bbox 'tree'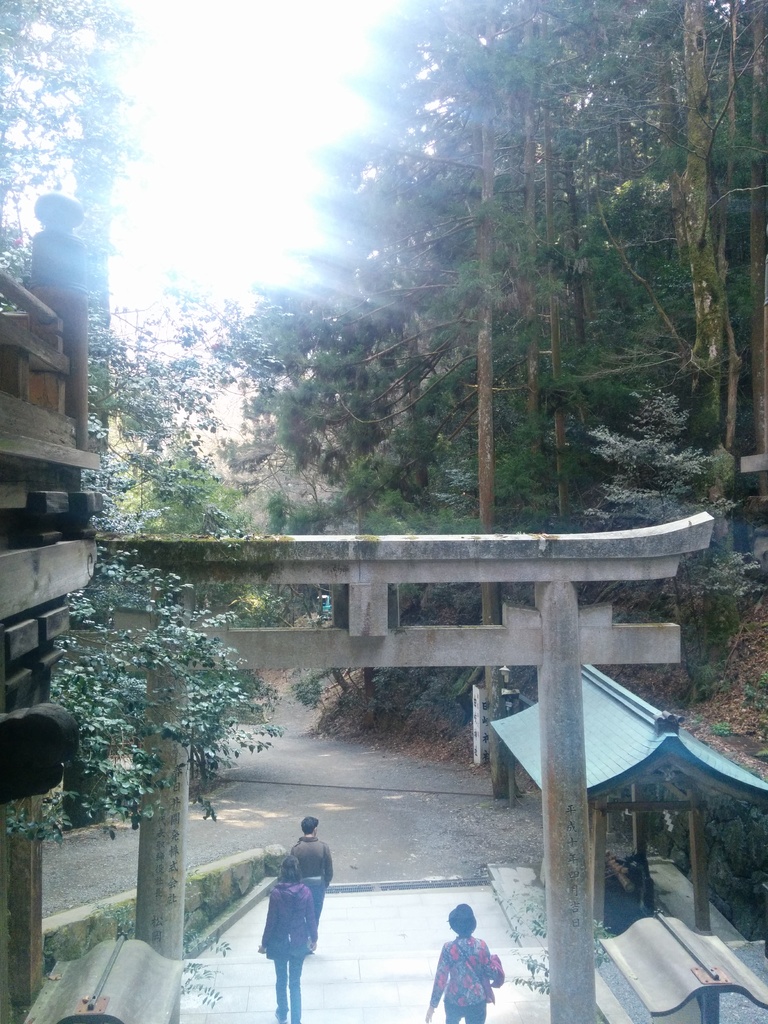
select_region(68, 582, 278, 878)
